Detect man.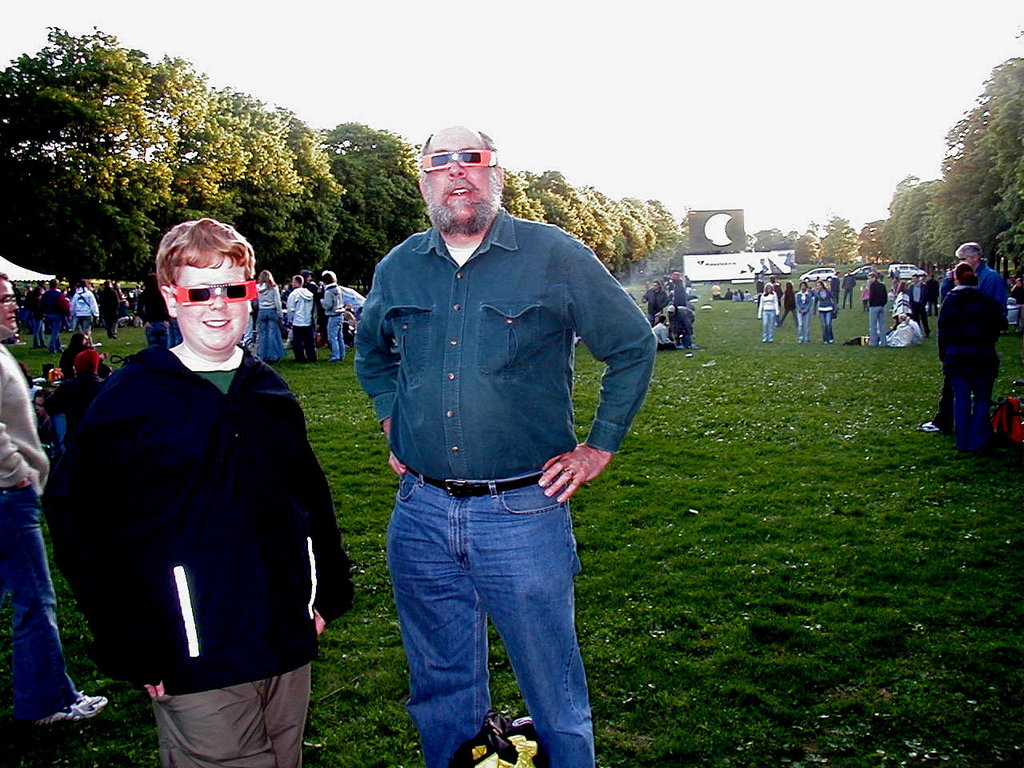
Detected at left=282, top=272, right=320, bottom=364.
